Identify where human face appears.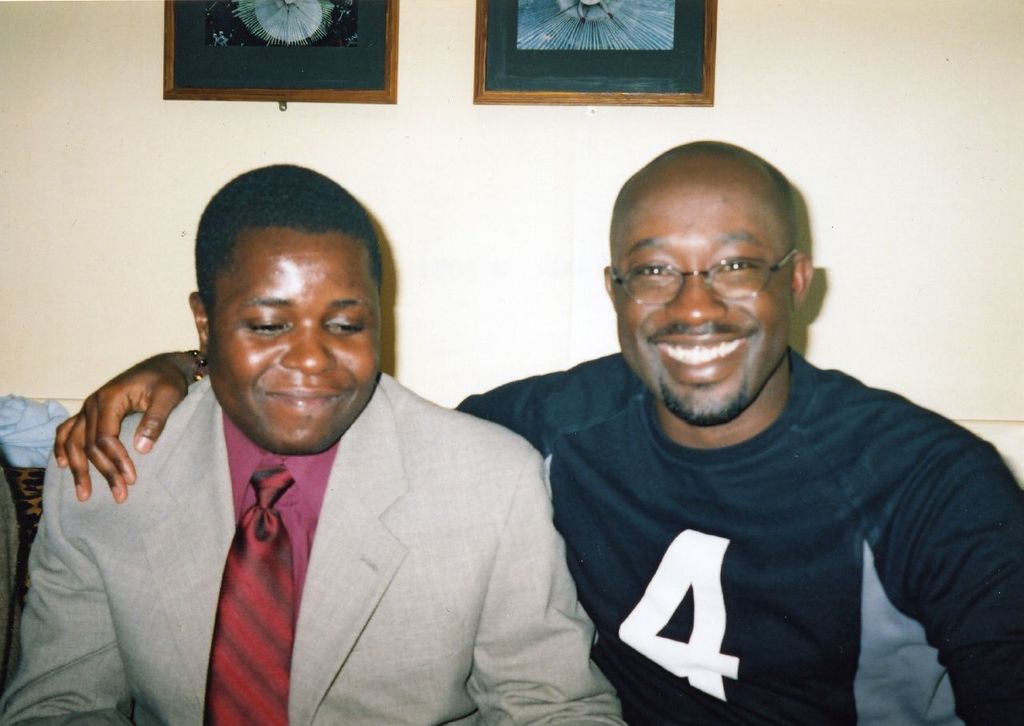
Appears at x1=615 y1=162 x2=790 y2=421.
